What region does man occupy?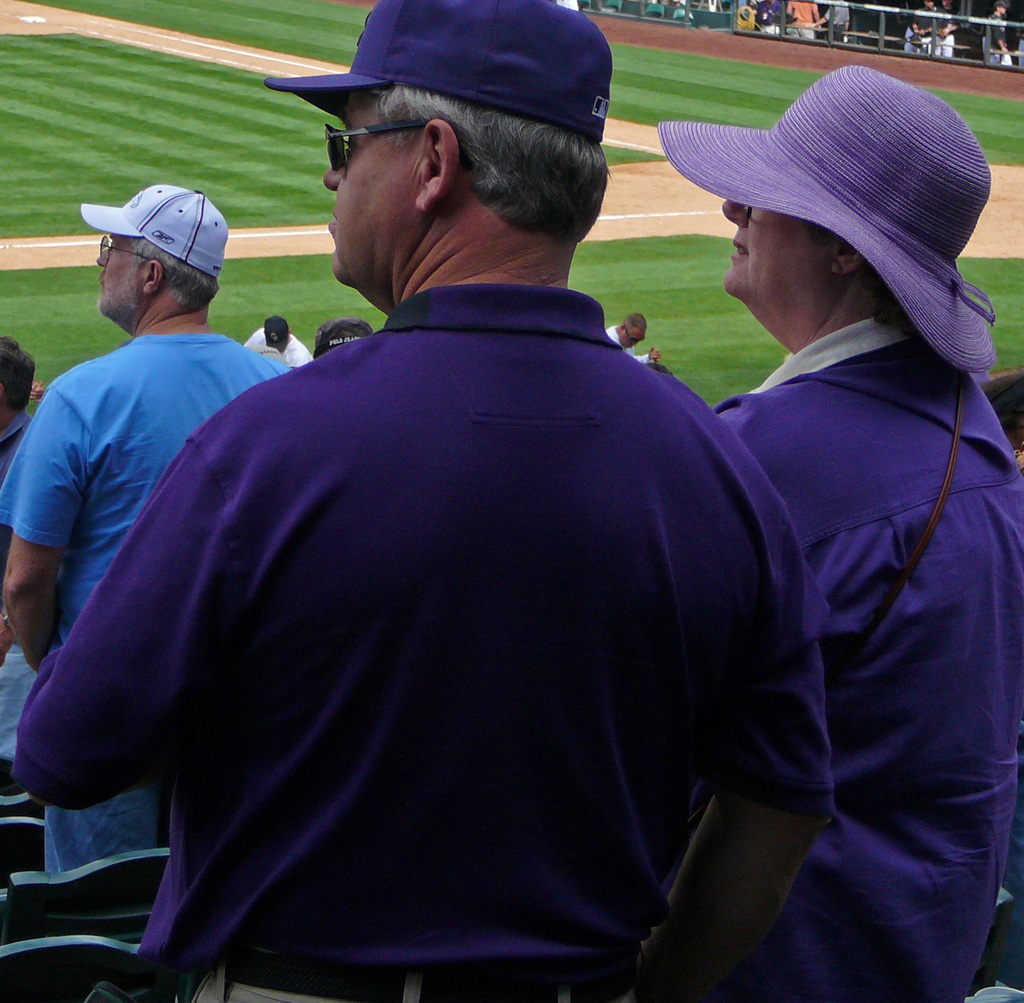
{"x1": 244, "y1": 316, "x2": 344, "y2": 362}.
